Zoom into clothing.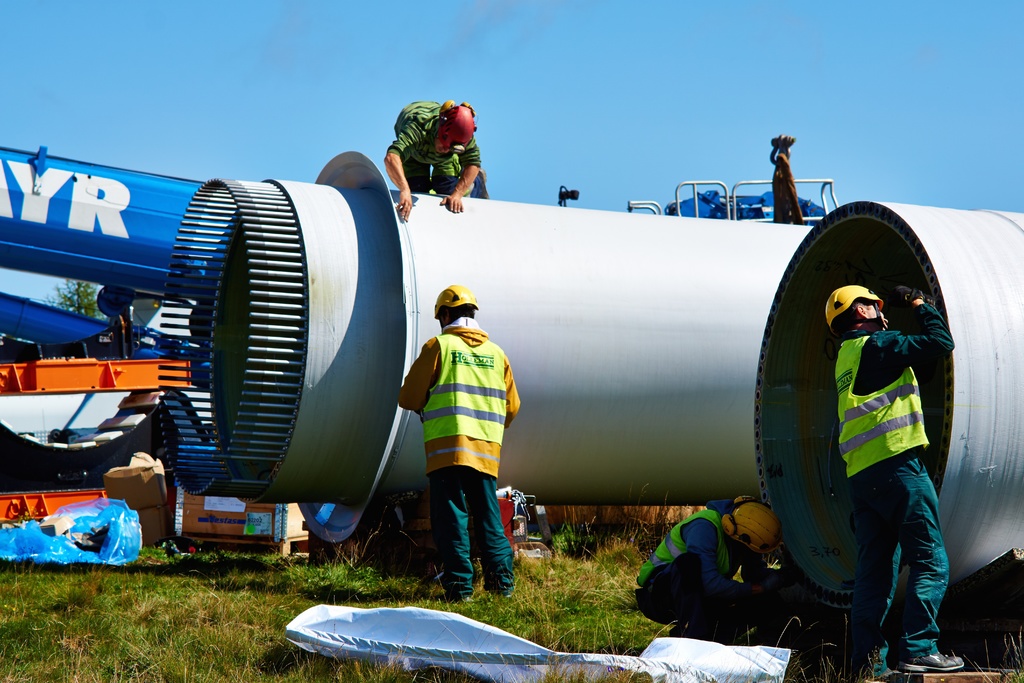
Zoom target: [837, 304, 961, 677].
